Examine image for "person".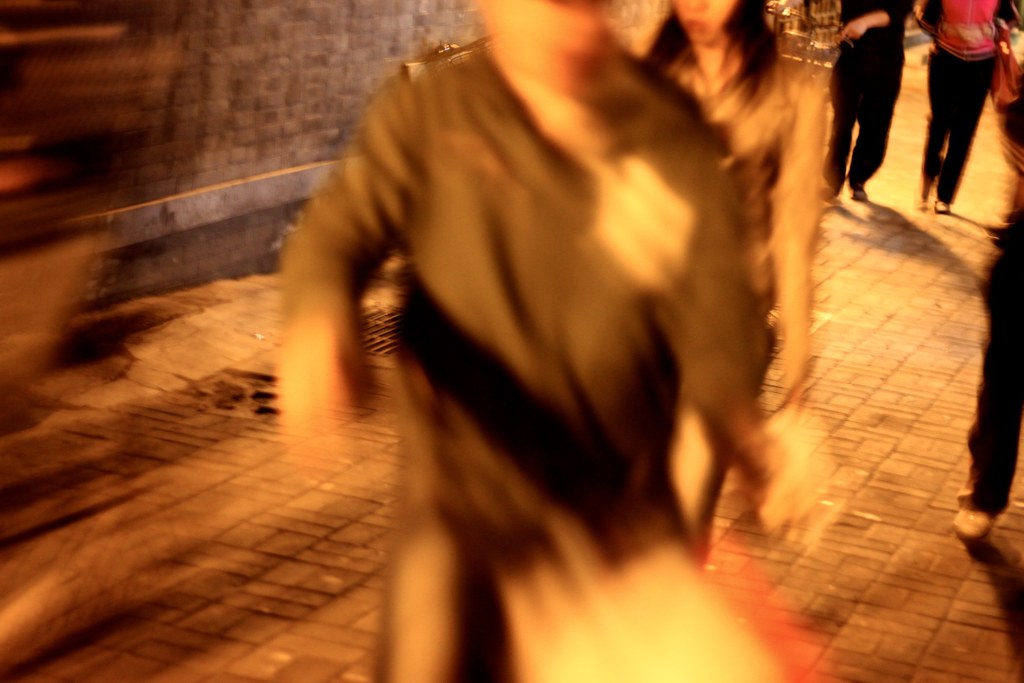
Examination result: [left=274, top=0, right=839, bottom=682].
